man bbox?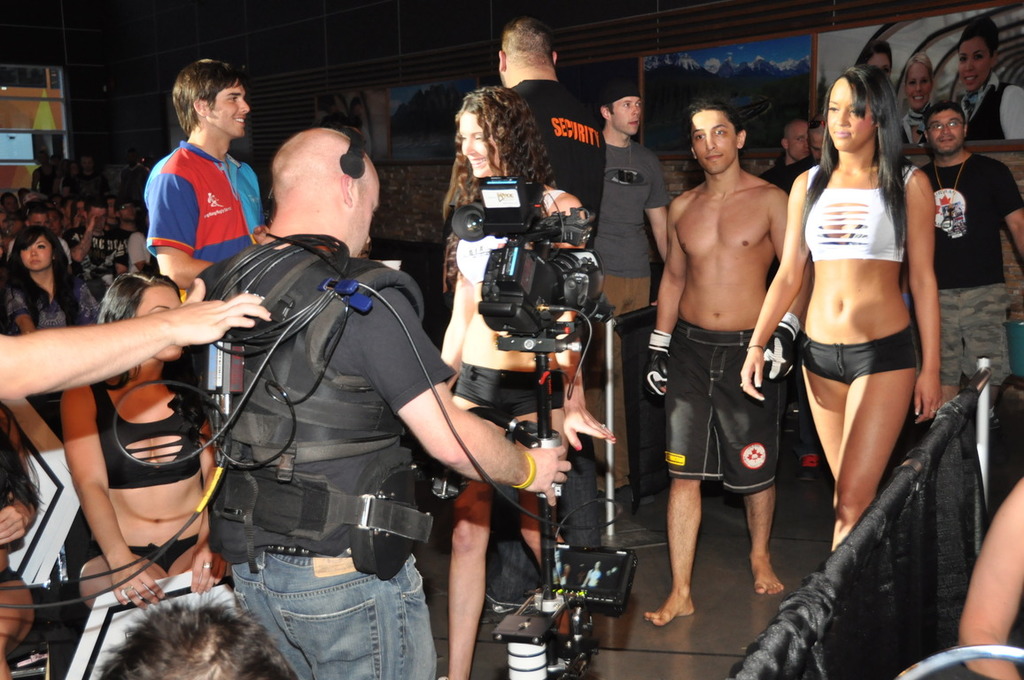
[x1=438, y1=18, x2=611, y2=628]
